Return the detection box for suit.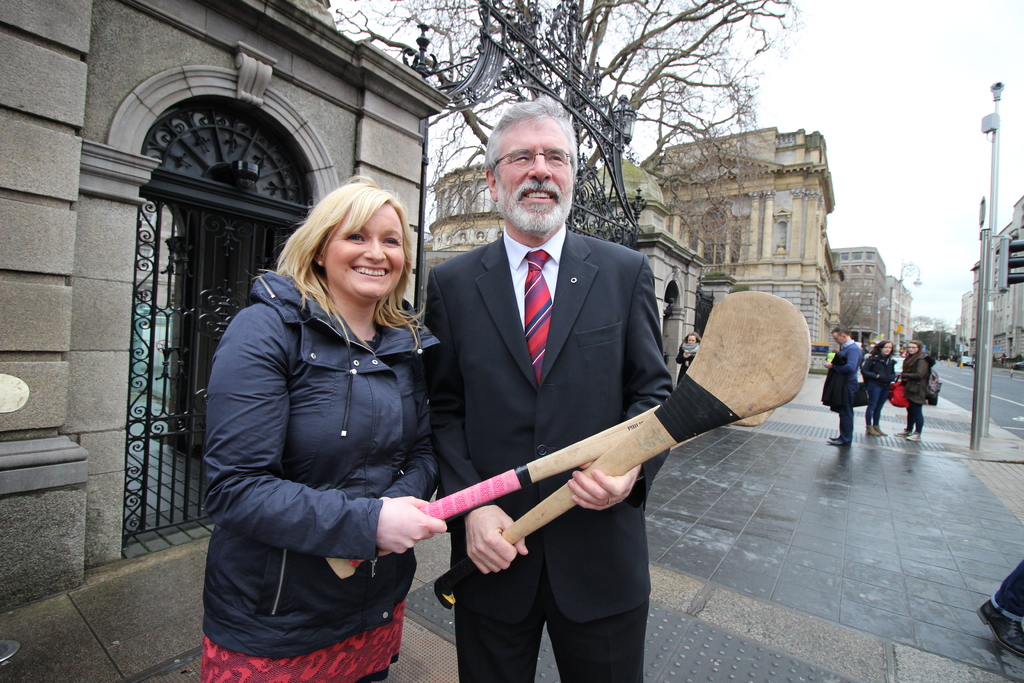
(420,228,671,680).
